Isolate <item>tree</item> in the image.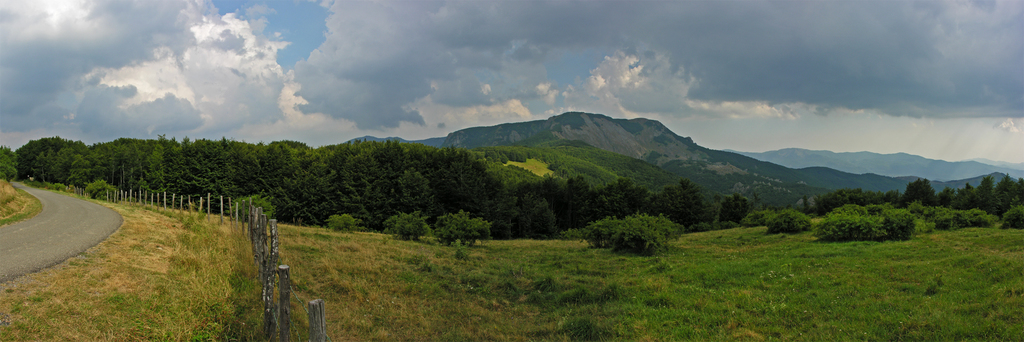
Isolated region: locate(581, 203, 680, 256).
